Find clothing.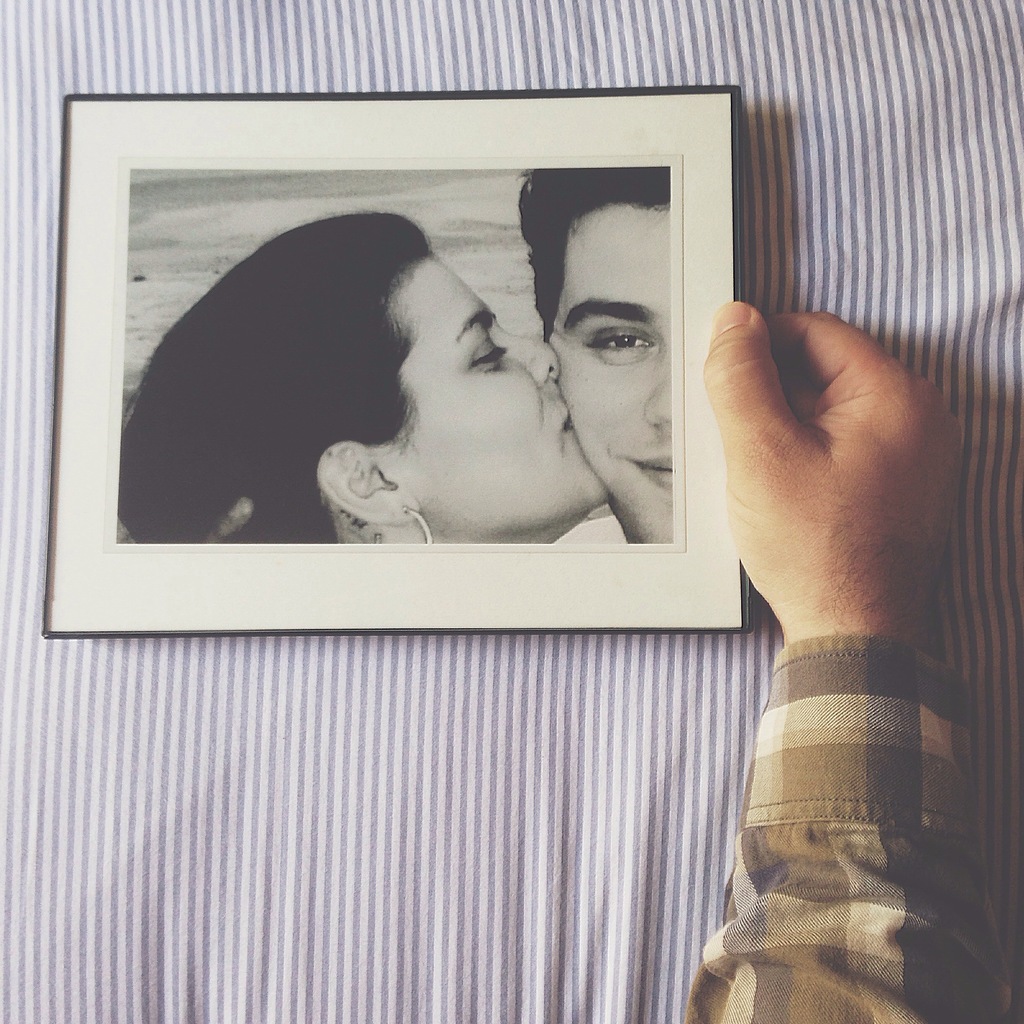
[689, 634, 986, 1023].
